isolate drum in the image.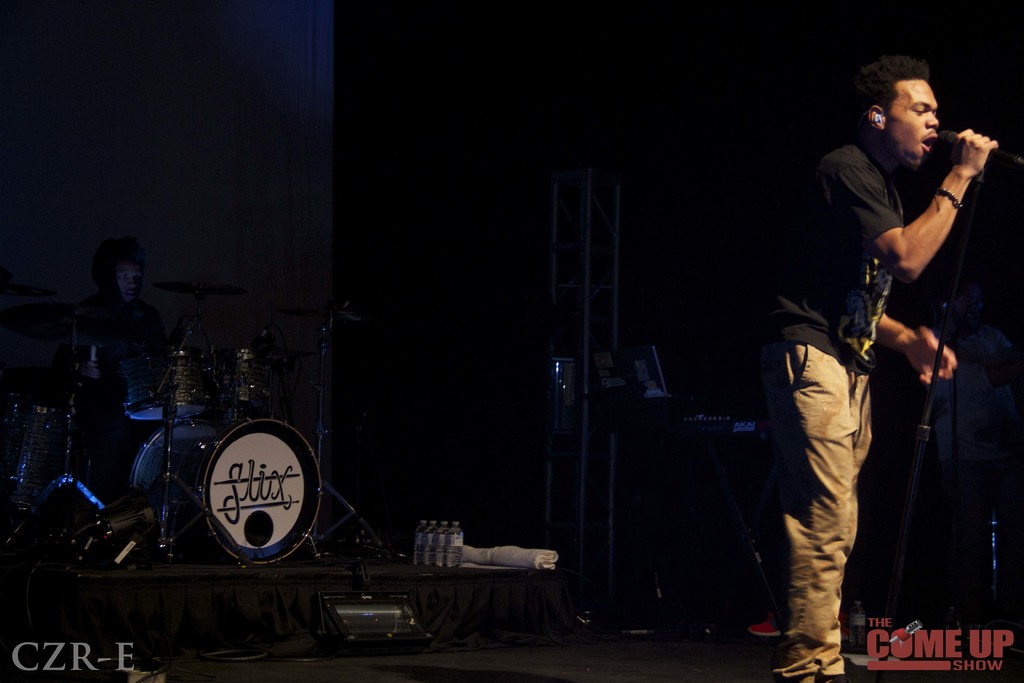
Isolated region: bbox=[130, 420, 325, 567].
